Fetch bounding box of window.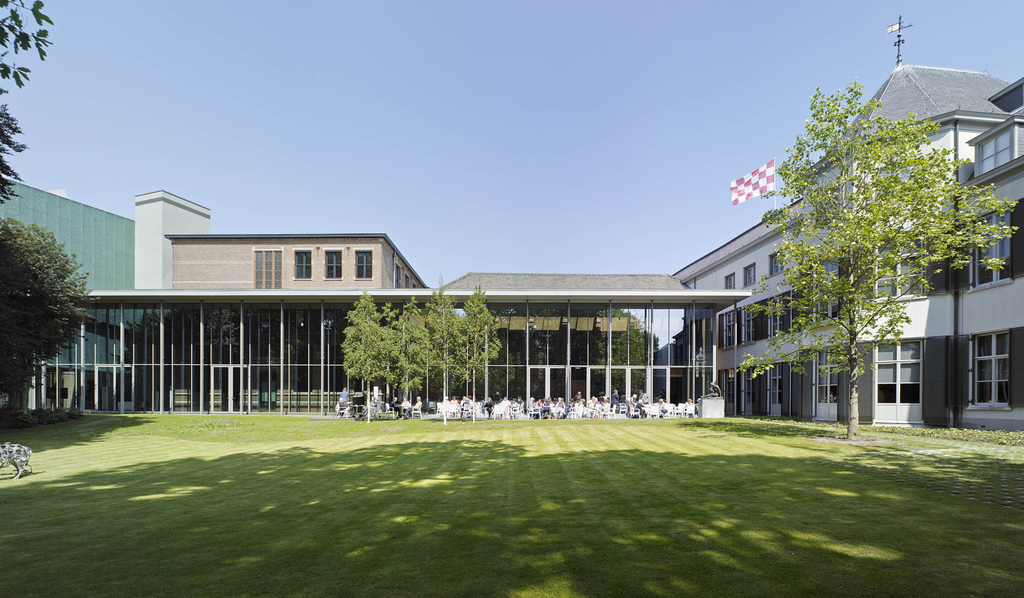
Bbox: BBox(324, 246, 342, 279).
